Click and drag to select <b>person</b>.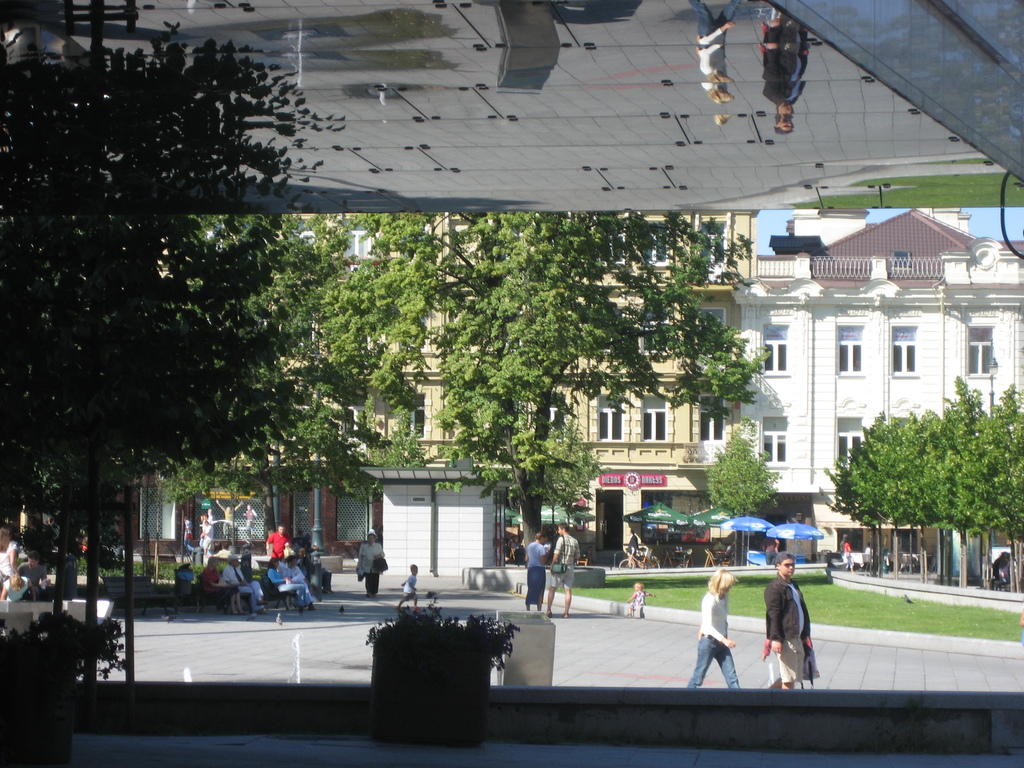
Selection: bbox=[762, 535, 779, 566].
